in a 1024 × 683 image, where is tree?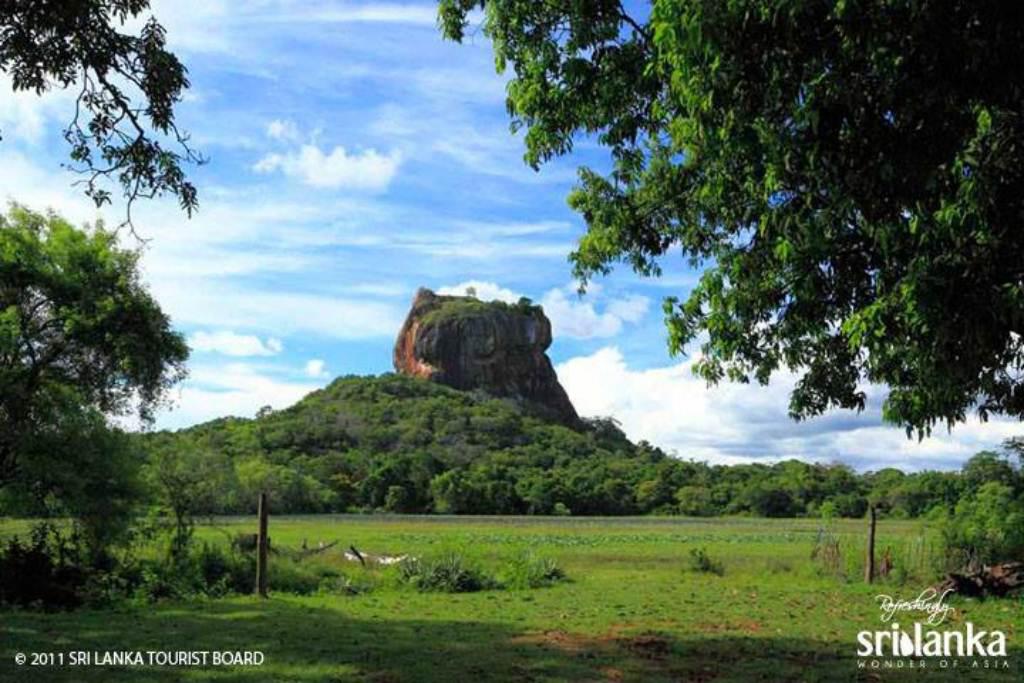
(left=0, top=0, right=213, bottom=246).
